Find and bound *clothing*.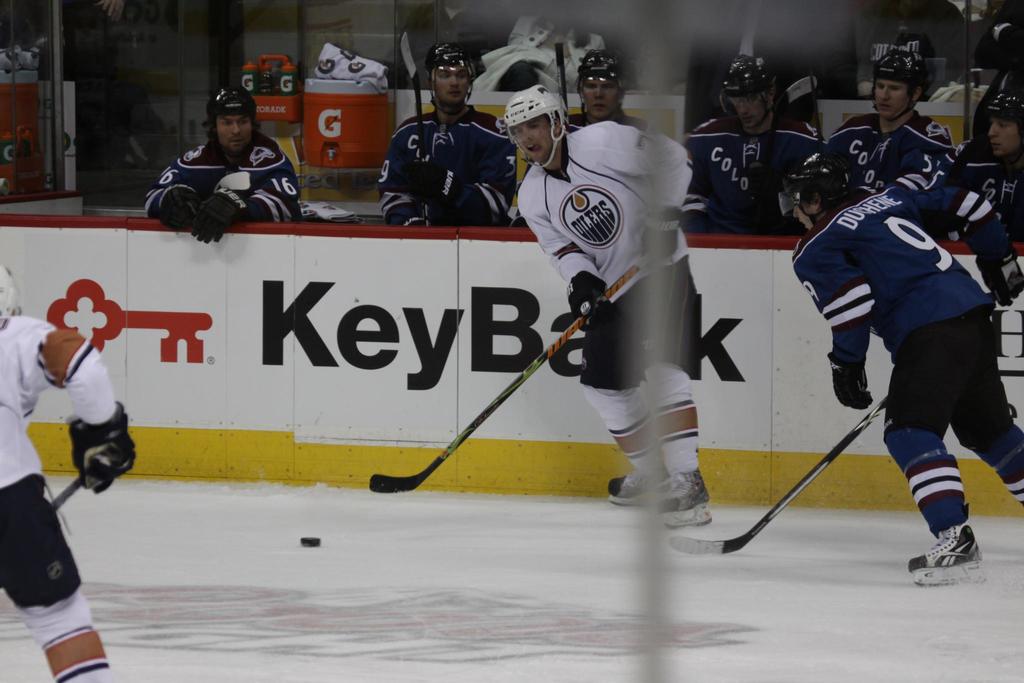
Bound: box(948, 136, 1023, 247).
